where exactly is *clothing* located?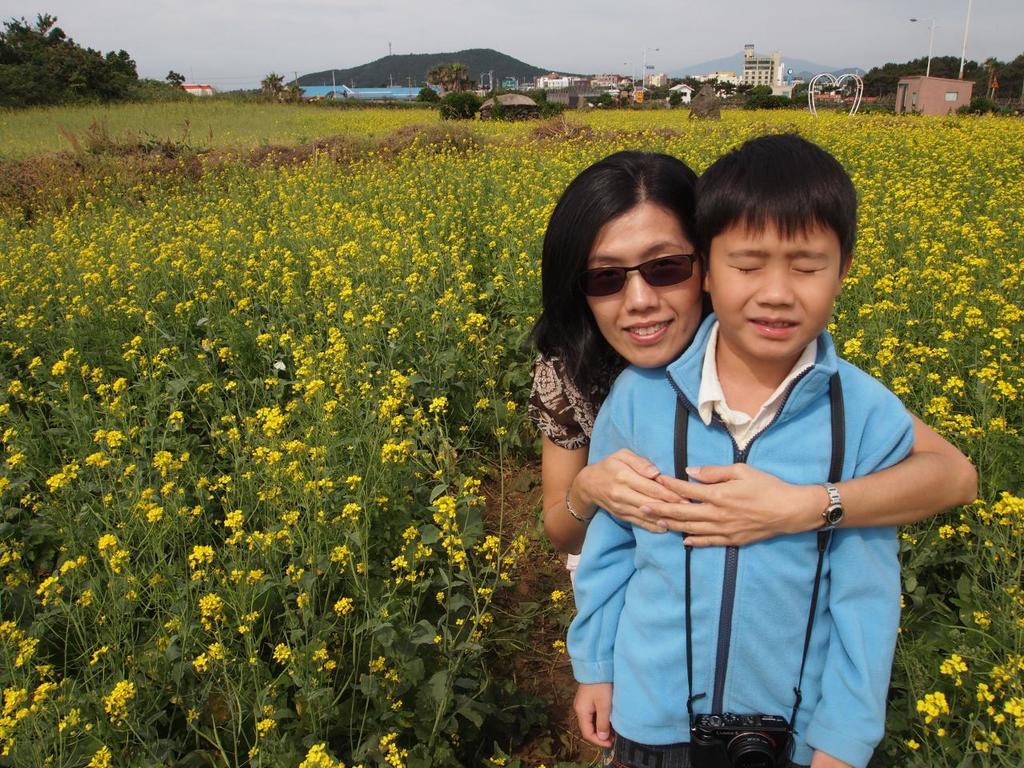
Its bounding box is <box>699,322,818,448</box>.
